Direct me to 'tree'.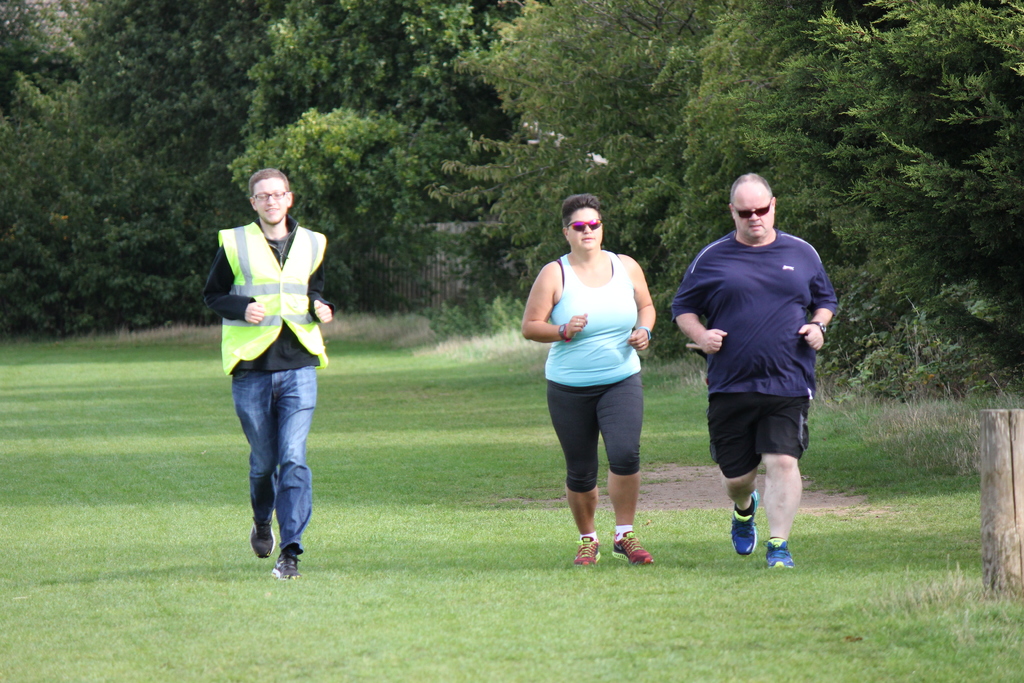
Direction: rect(227, 0, 504, 312).
